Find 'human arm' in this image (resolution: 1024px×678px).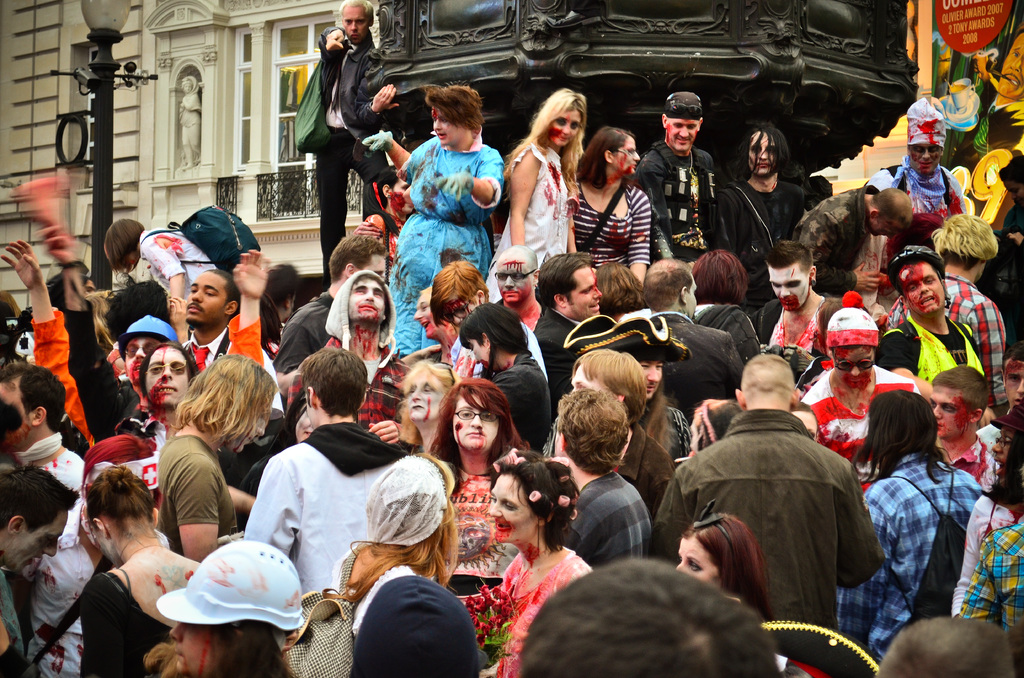
(243,449,305,561).
